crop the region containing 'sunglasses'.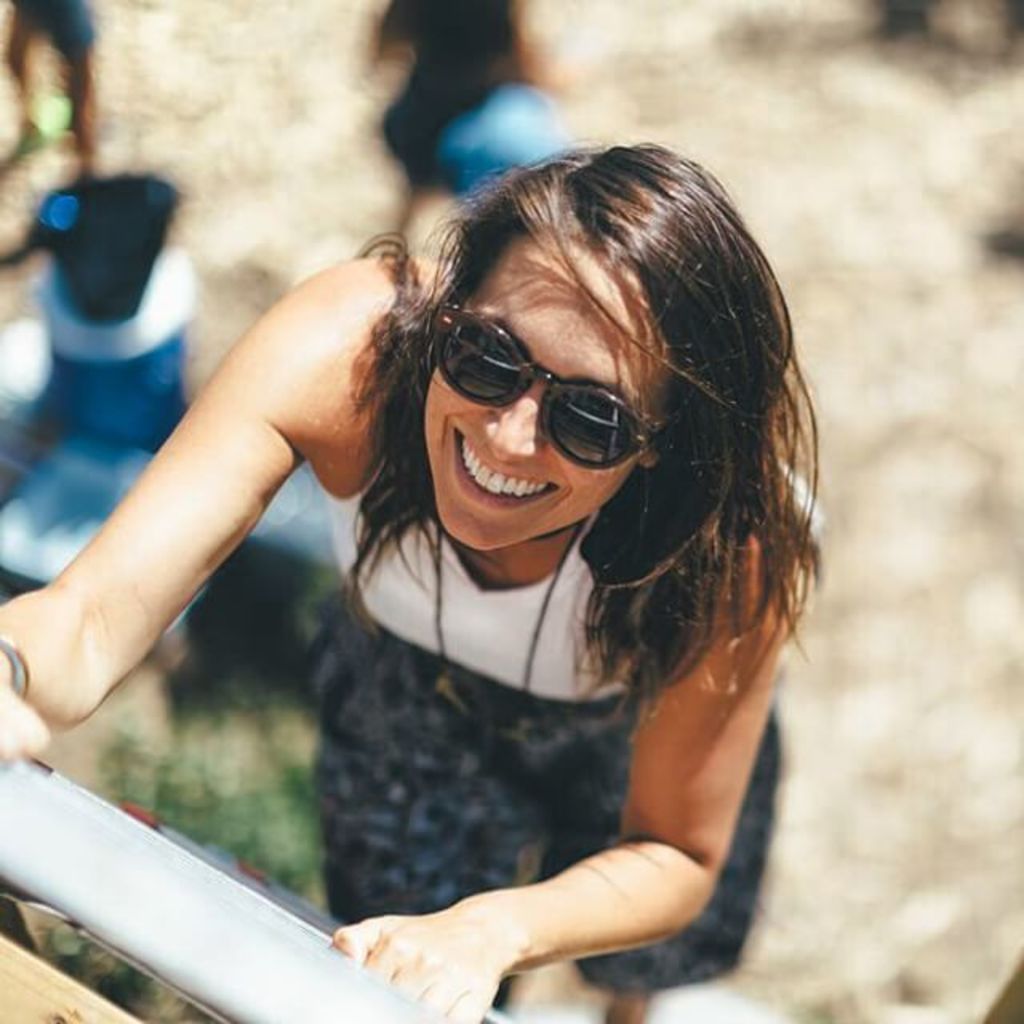
Crop region: [430,299,659,470].
